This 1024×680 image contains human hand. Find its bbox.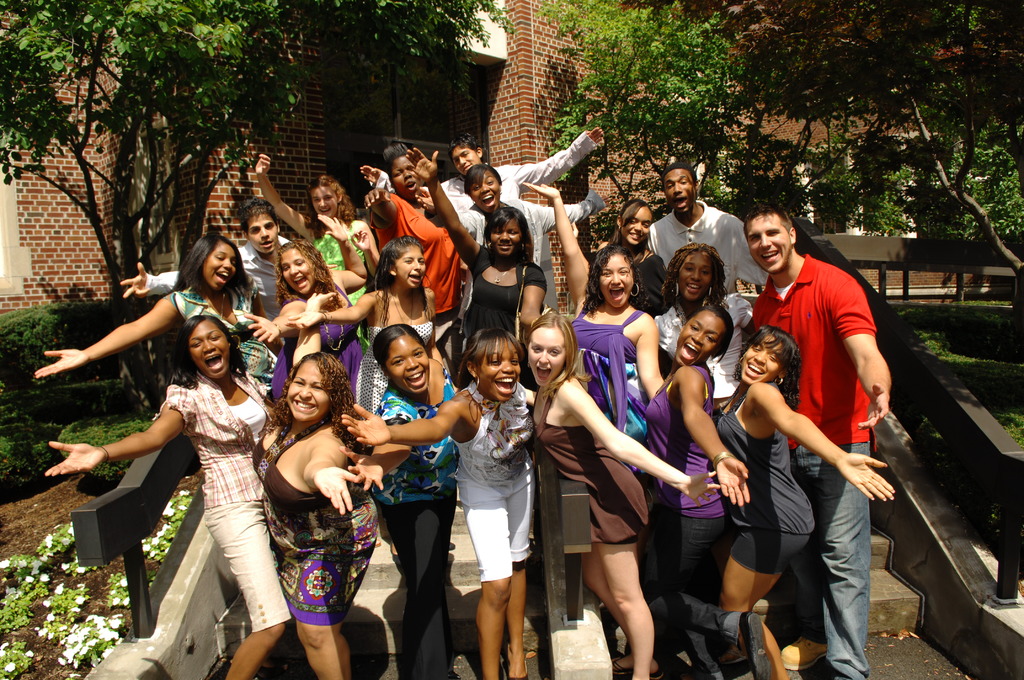
<box>518,179,560,202</box>.
